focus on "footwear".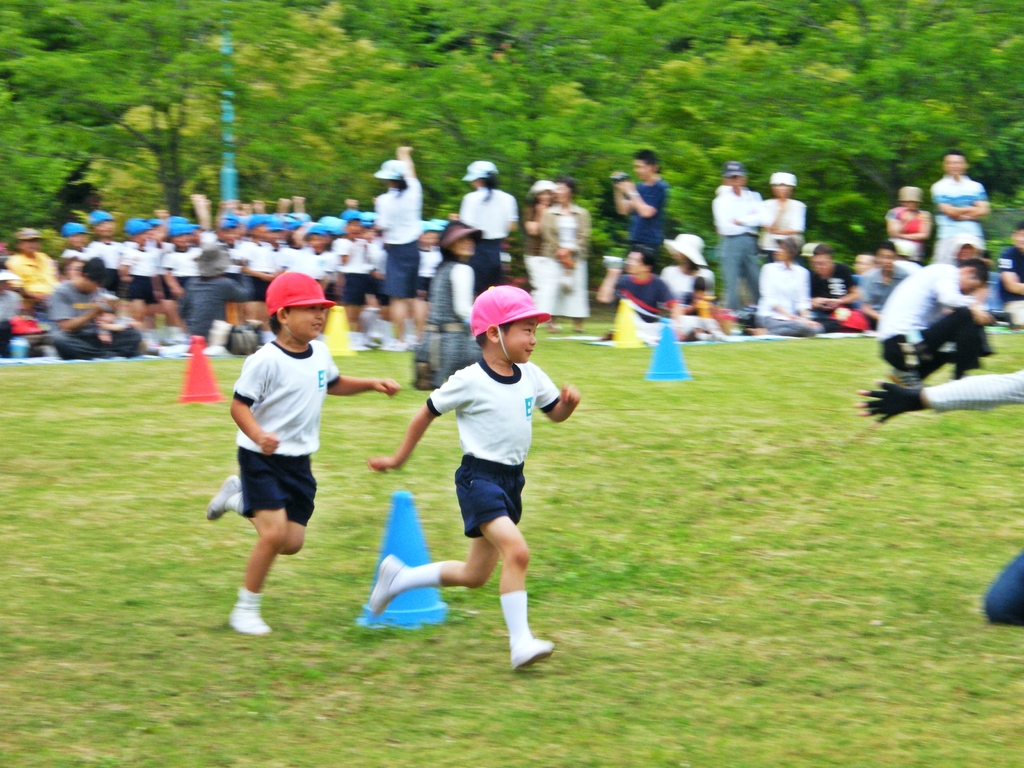
Focused at bbox(367, 553, 406, 620).
